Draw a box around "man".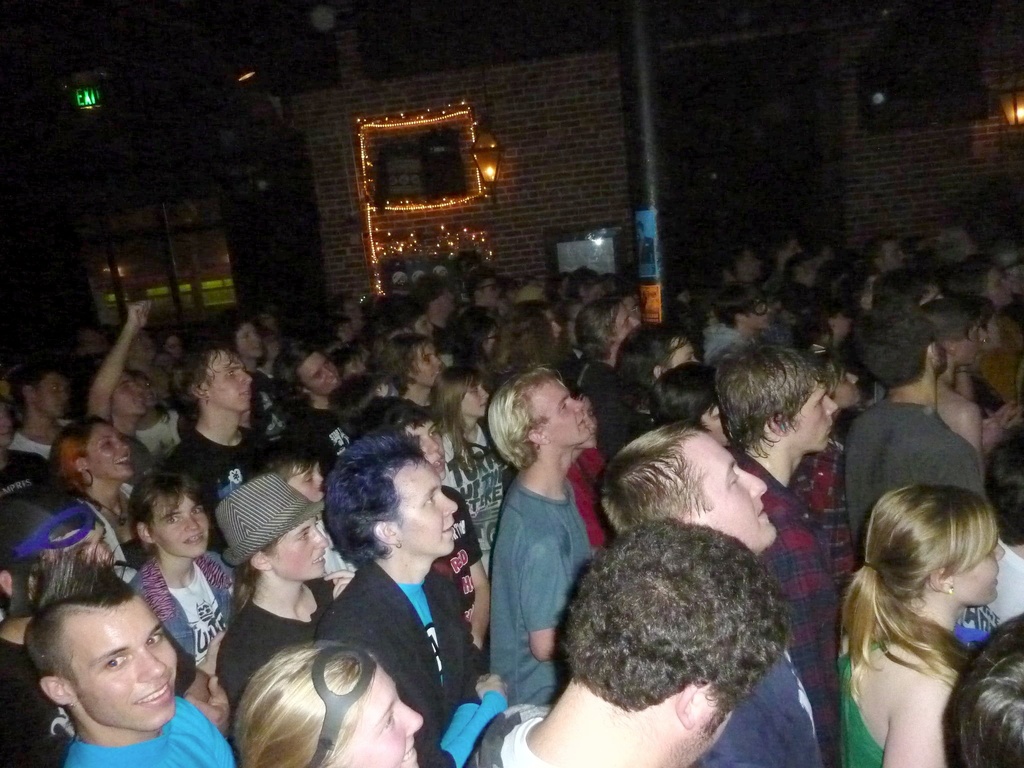
crop(285, 343, 355, 408).
